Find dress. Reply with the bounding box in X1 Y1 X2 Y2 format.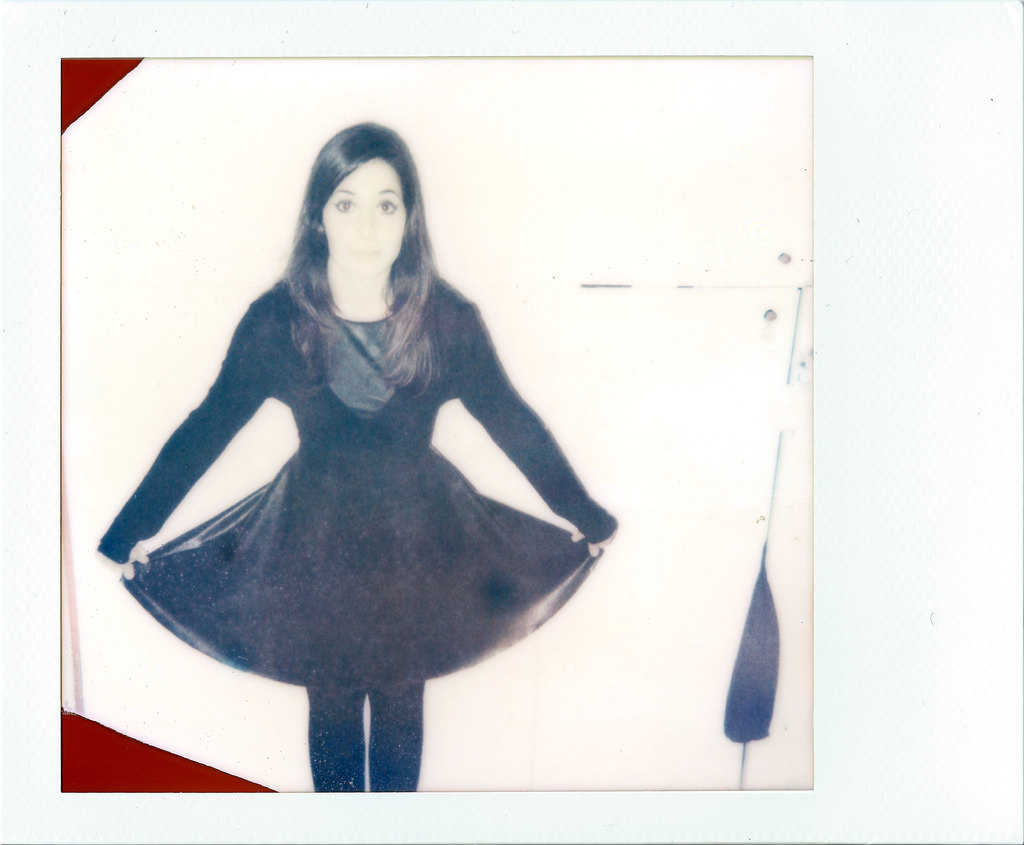
95 271 614 689.
